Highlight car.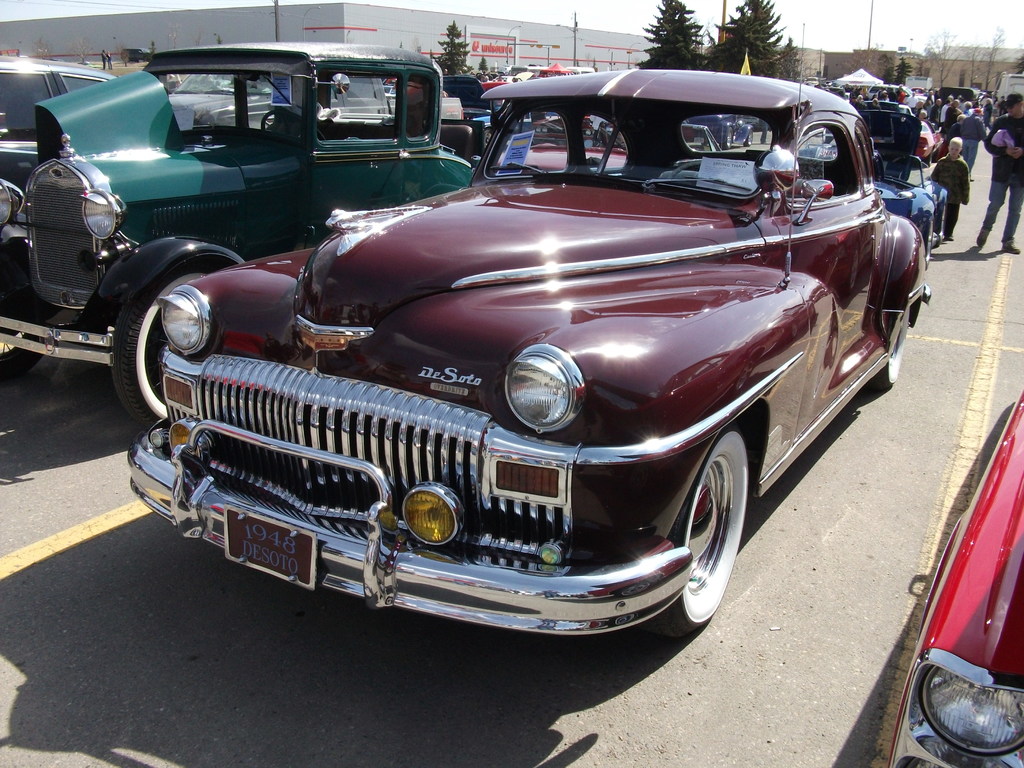
Highlighted region: [left=128, top=90, right=916, bottom=664].
